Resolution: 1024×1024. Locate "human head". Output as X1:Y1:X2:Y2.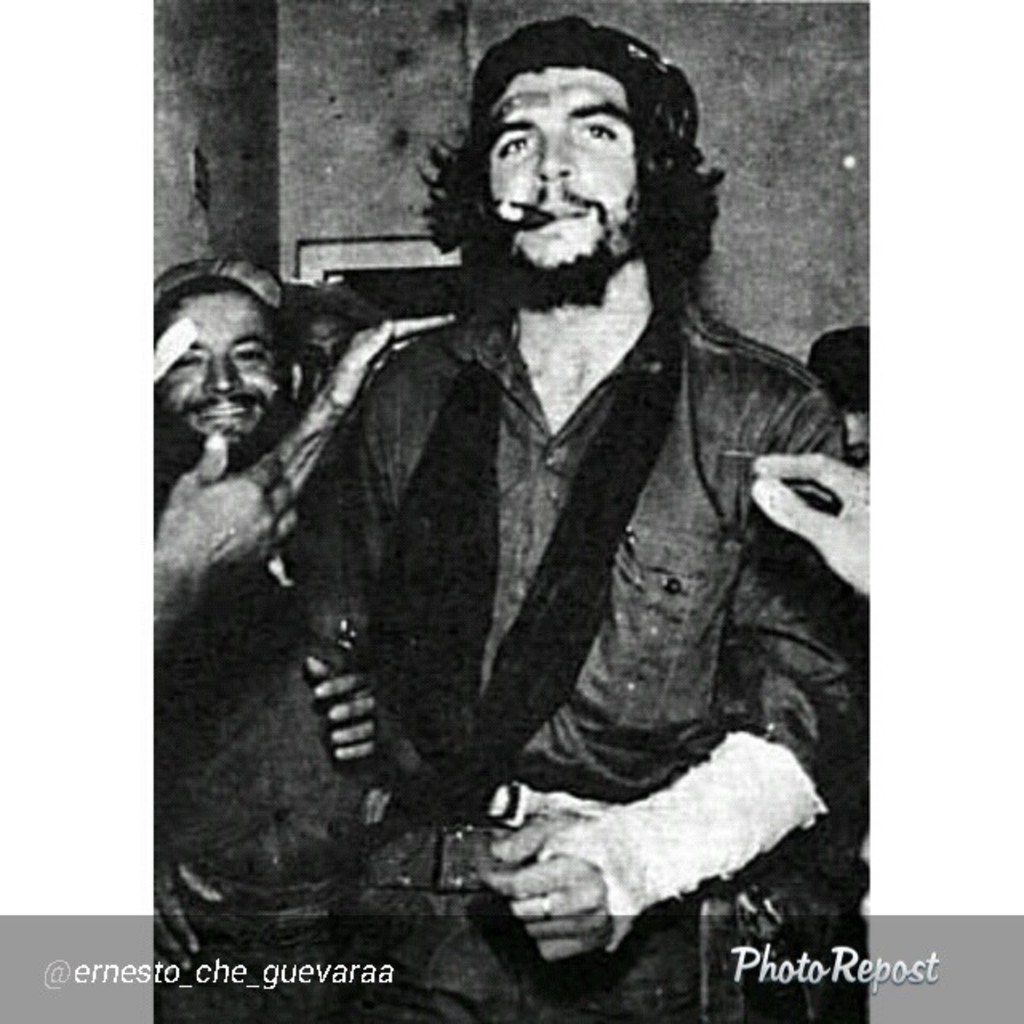
462:6:666:248.
